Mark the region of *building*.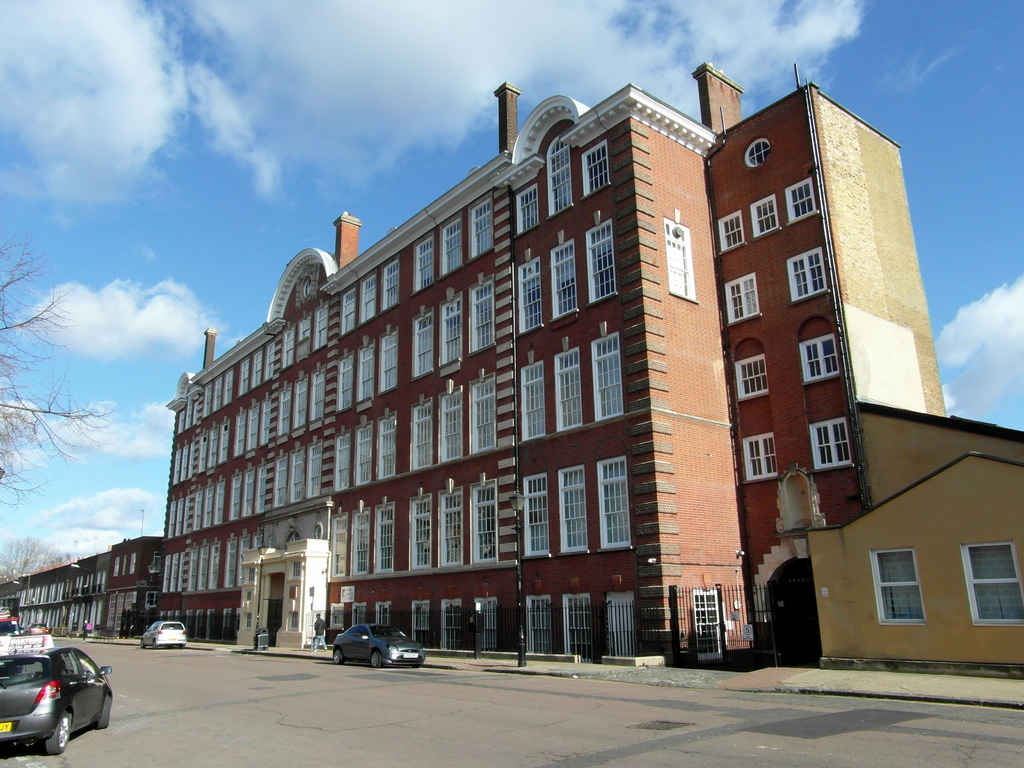
Region: bbox(163, 65, 1023, 668).
